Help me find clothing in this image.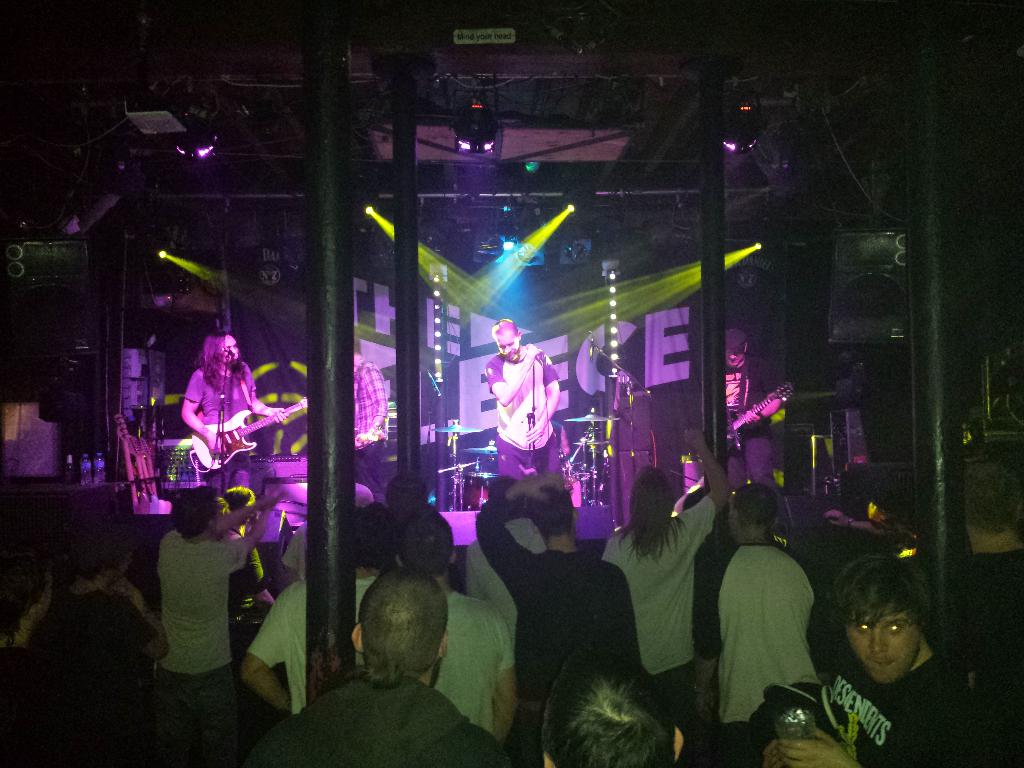
Found it: (left=429, top=590, right=520, bottom=726).
